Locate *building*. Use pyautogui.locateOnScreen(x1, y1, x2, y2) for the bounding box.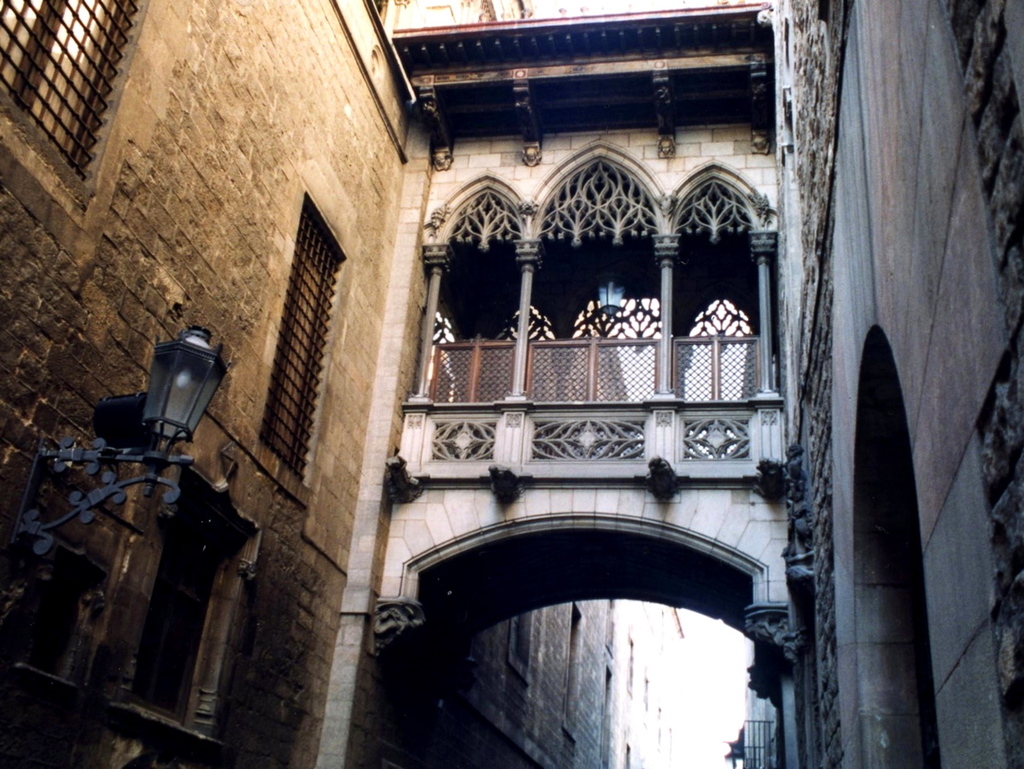
pyautogui.locateOnScreen(0, 0, 1023, 768).
